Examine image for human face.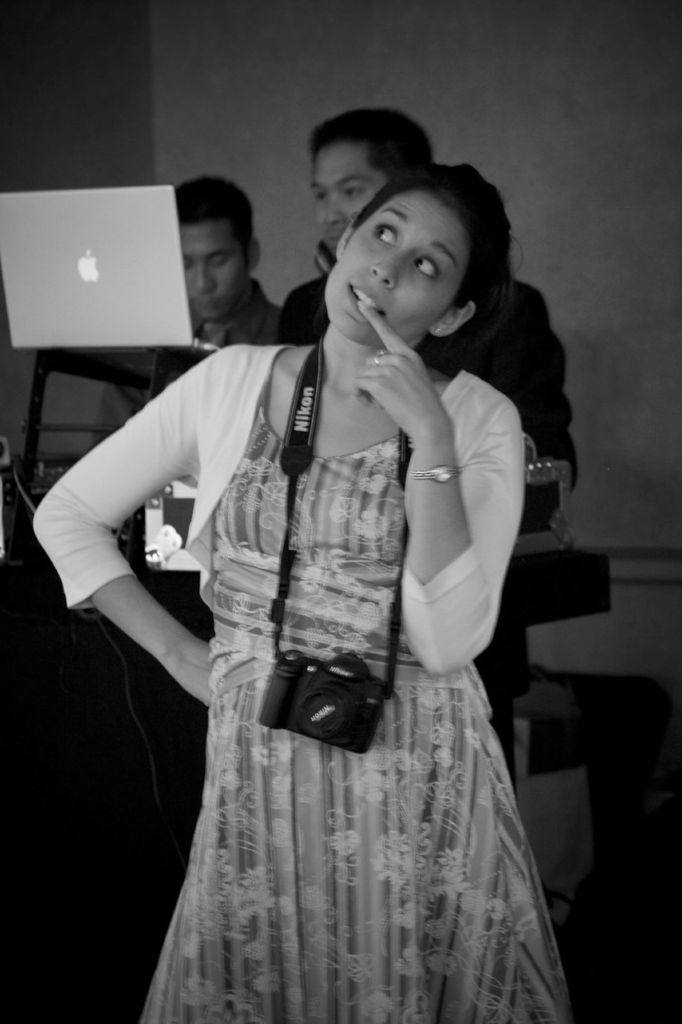
Examination result: x1=310 y1=140 x2=383 y2=252.
